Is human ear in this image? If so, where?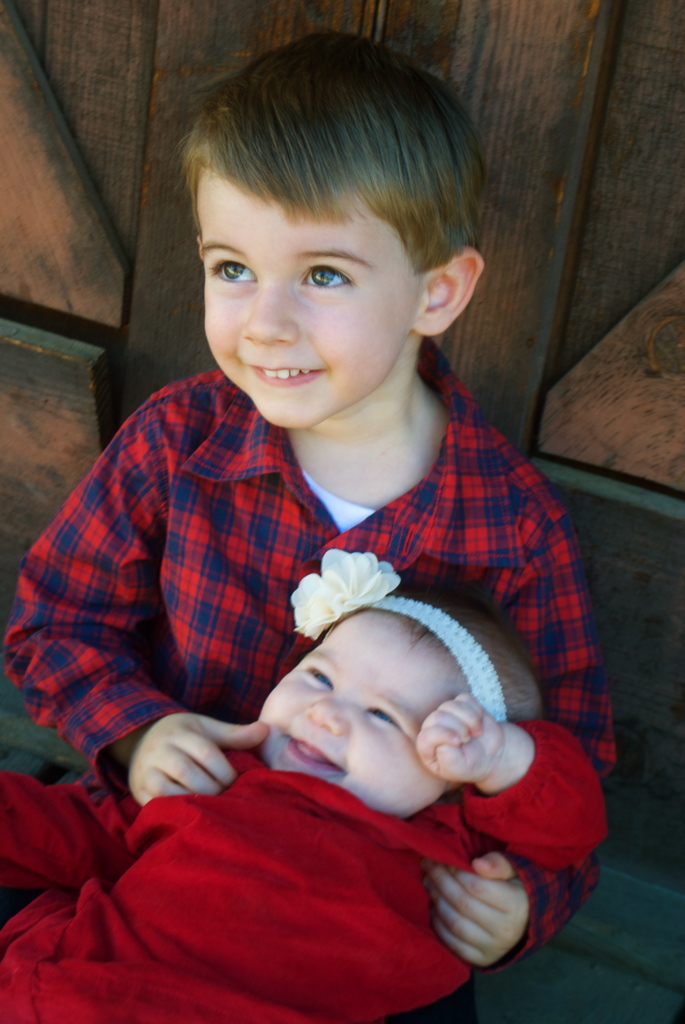
Yes, at region(413, 245, 485, 337).
